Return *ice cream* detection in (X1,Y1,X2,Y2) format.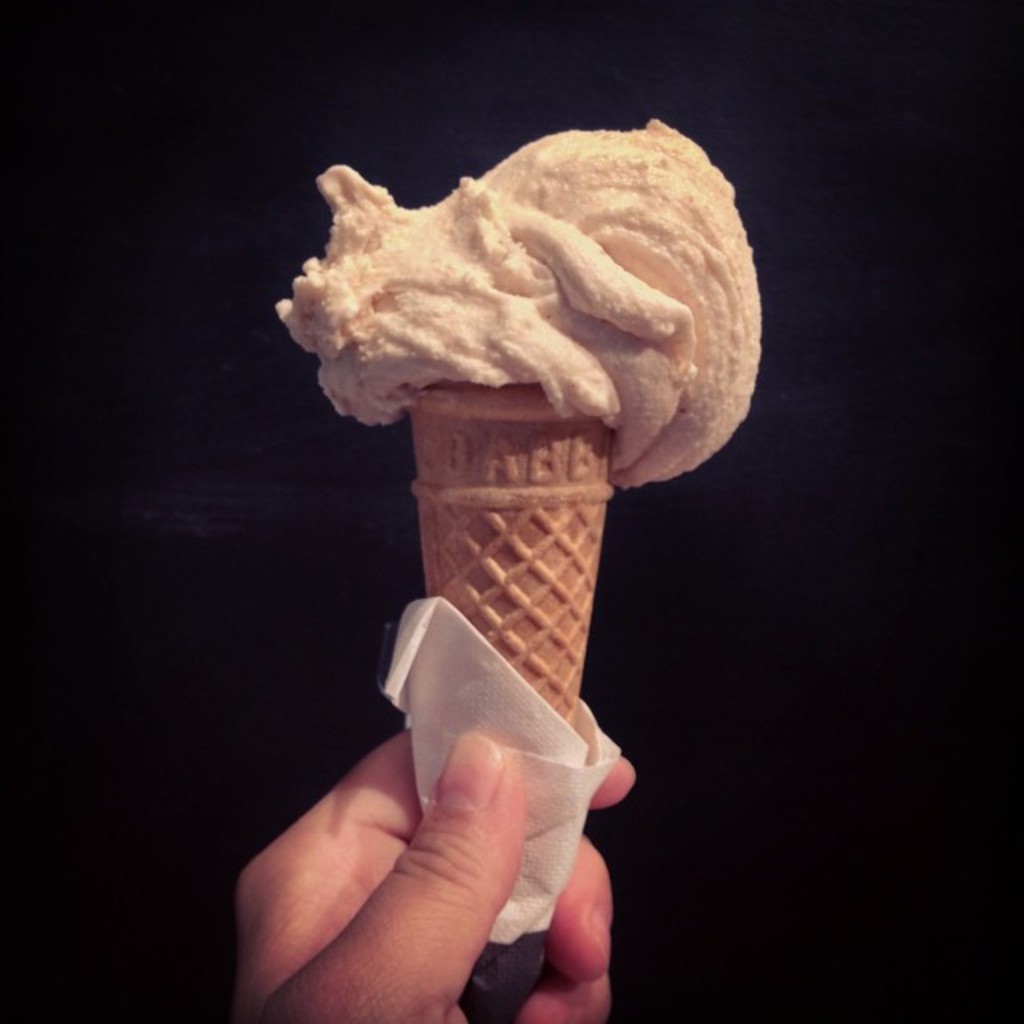
(282,122,763,486).
